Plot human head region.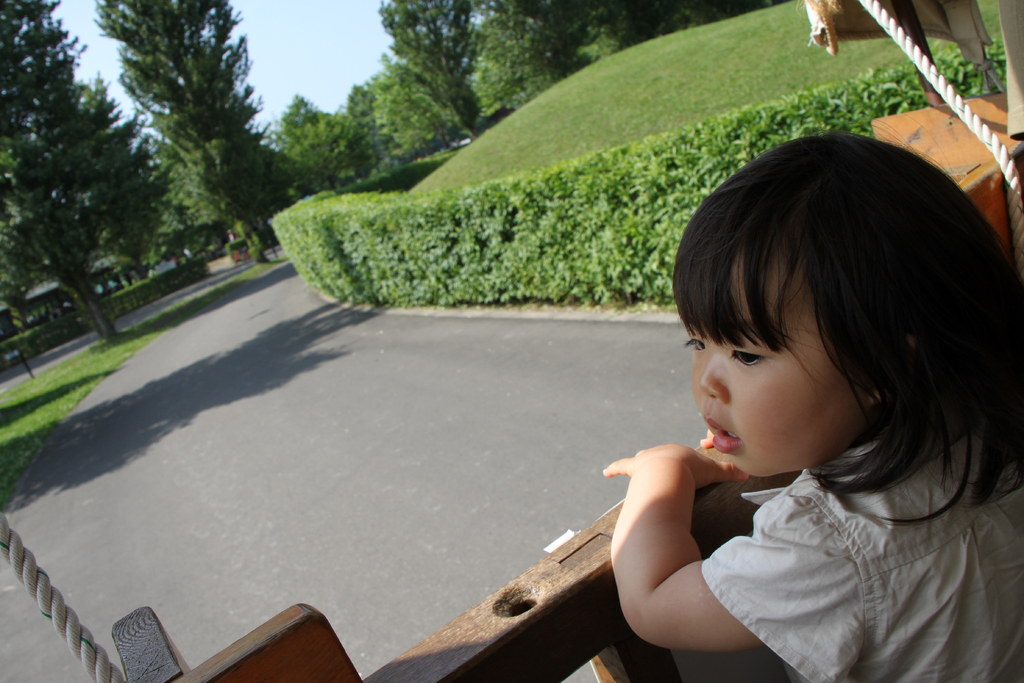
Plotted at [683, 111, 1023, 522].
